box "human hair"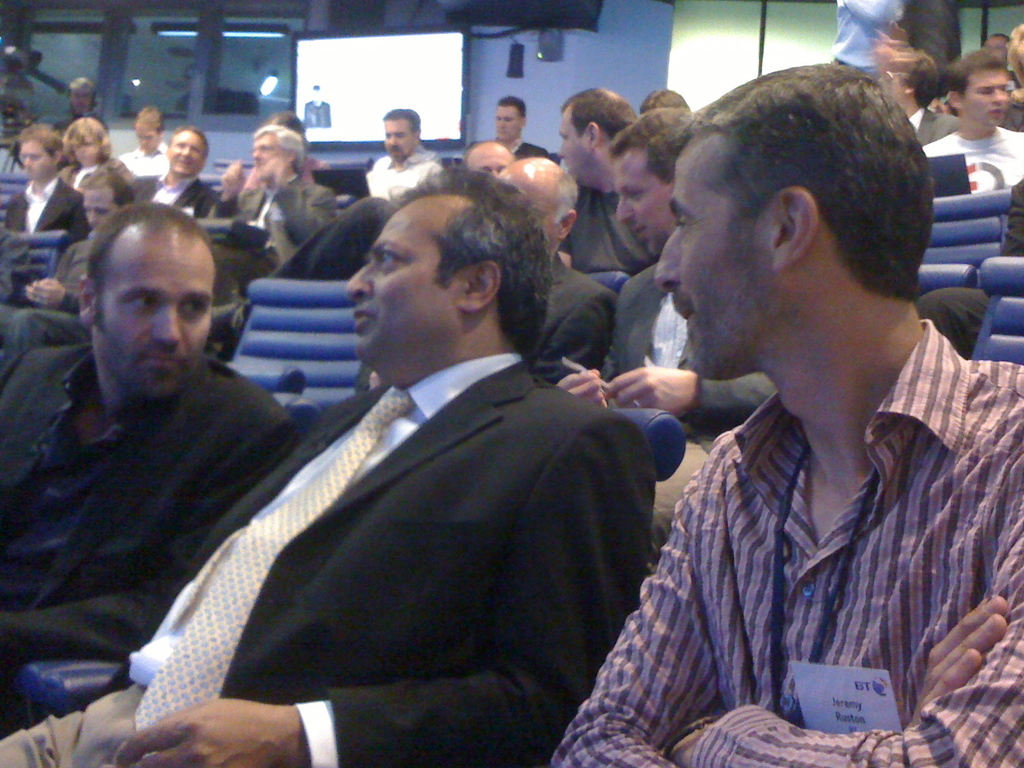
x1=90, y1=198, x2=214, y2=319
